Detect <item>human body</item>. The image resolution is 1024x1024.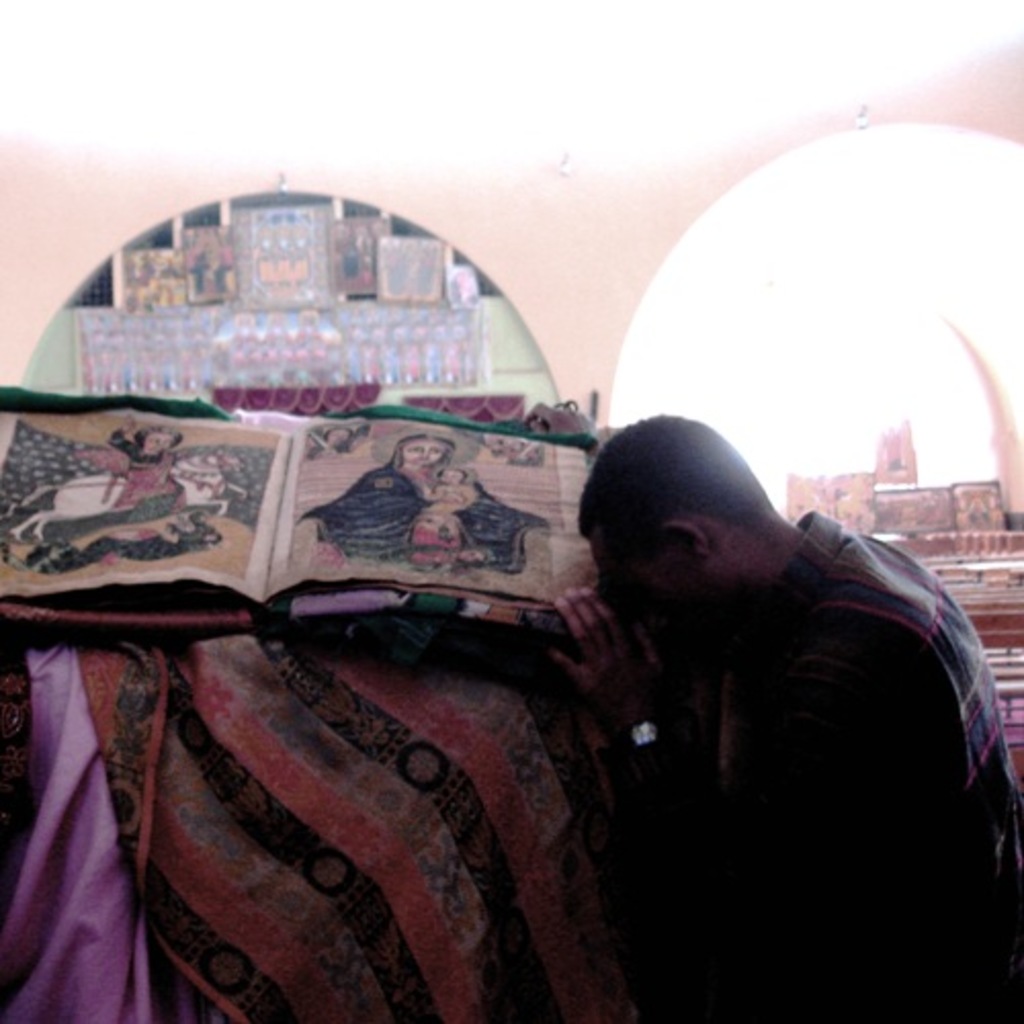
(524,410,981,1004).
